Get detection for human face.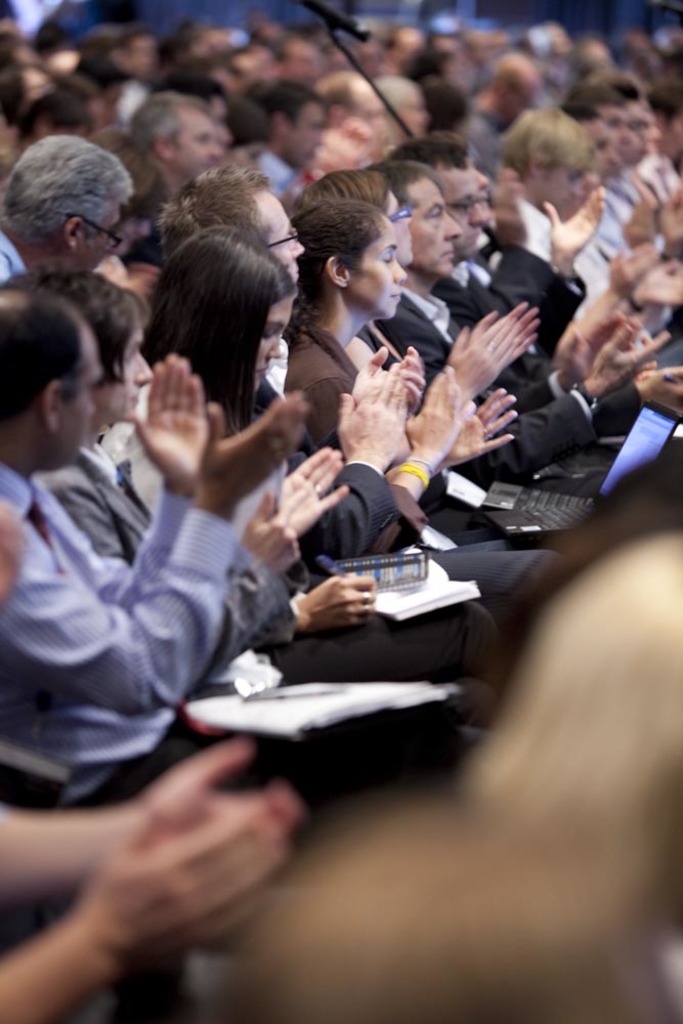
Detection: [left=410, top=179, right=456, bottom=278].
